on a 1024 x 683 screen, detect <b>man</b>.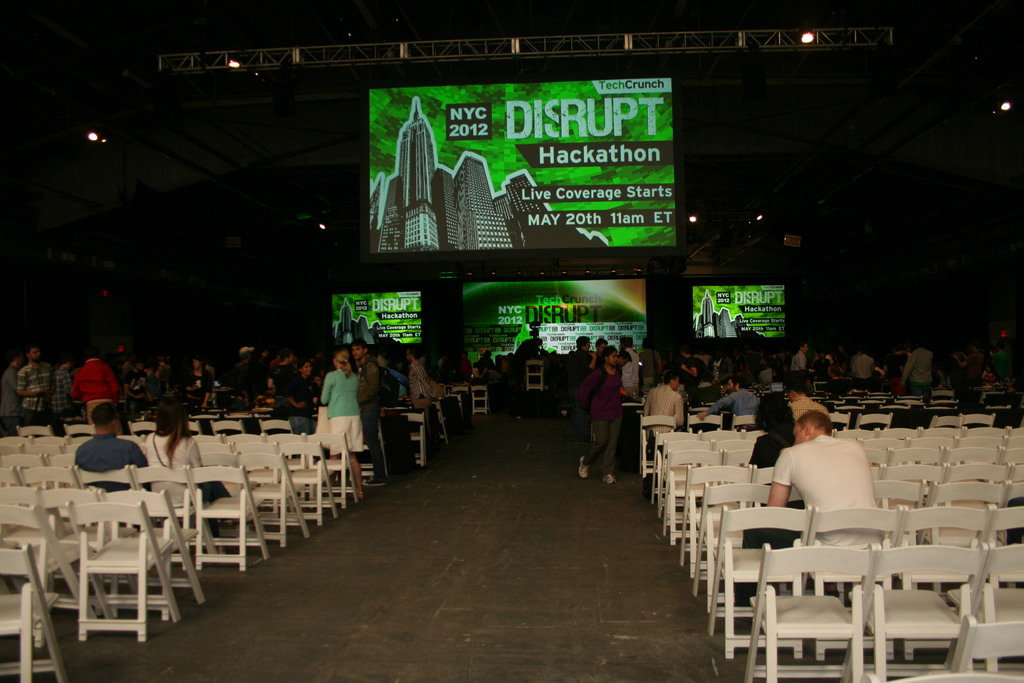
<bbox>682, 347, 705, 371</bbox>.
